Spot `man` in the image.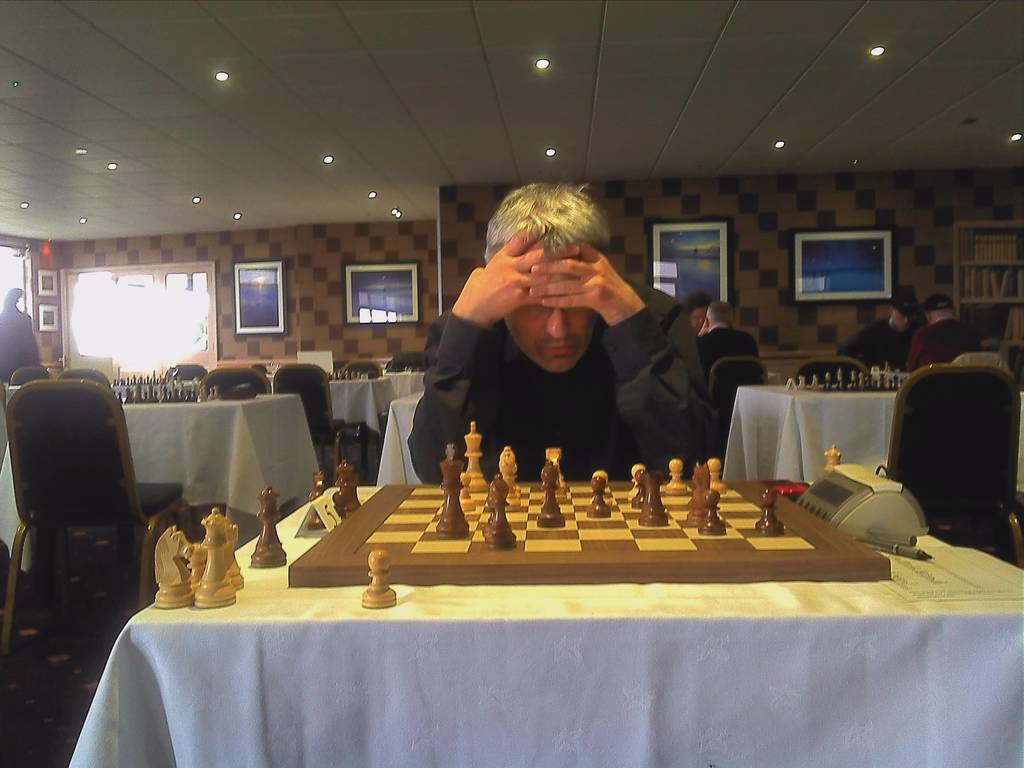
`man` found at (692, 301, 760, 392).
